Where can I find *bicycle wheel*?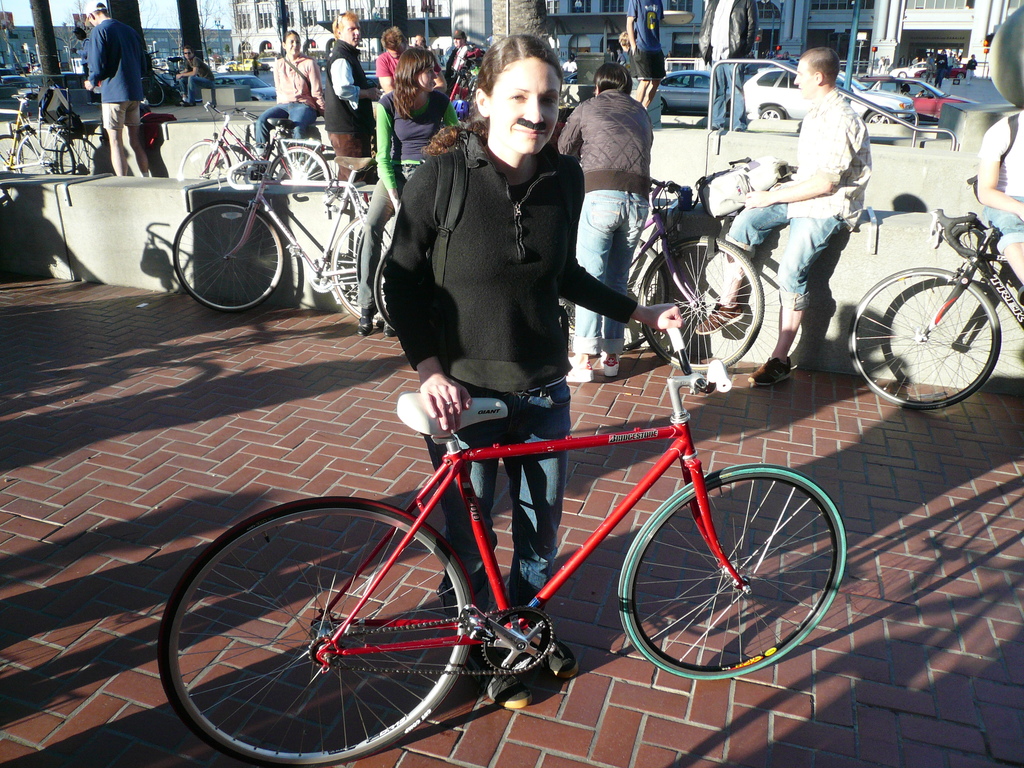
You can find it at (x1=620, y1=460, x2=852, y2=684).
